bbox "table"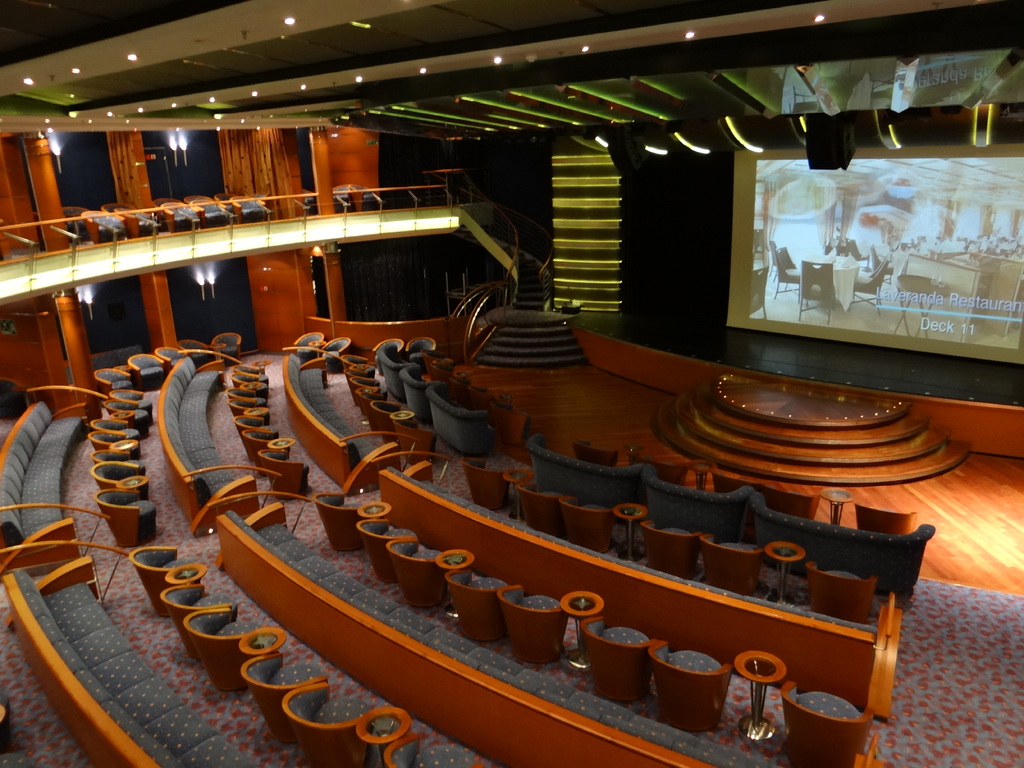
bbox(612, 500, 652, 563)
